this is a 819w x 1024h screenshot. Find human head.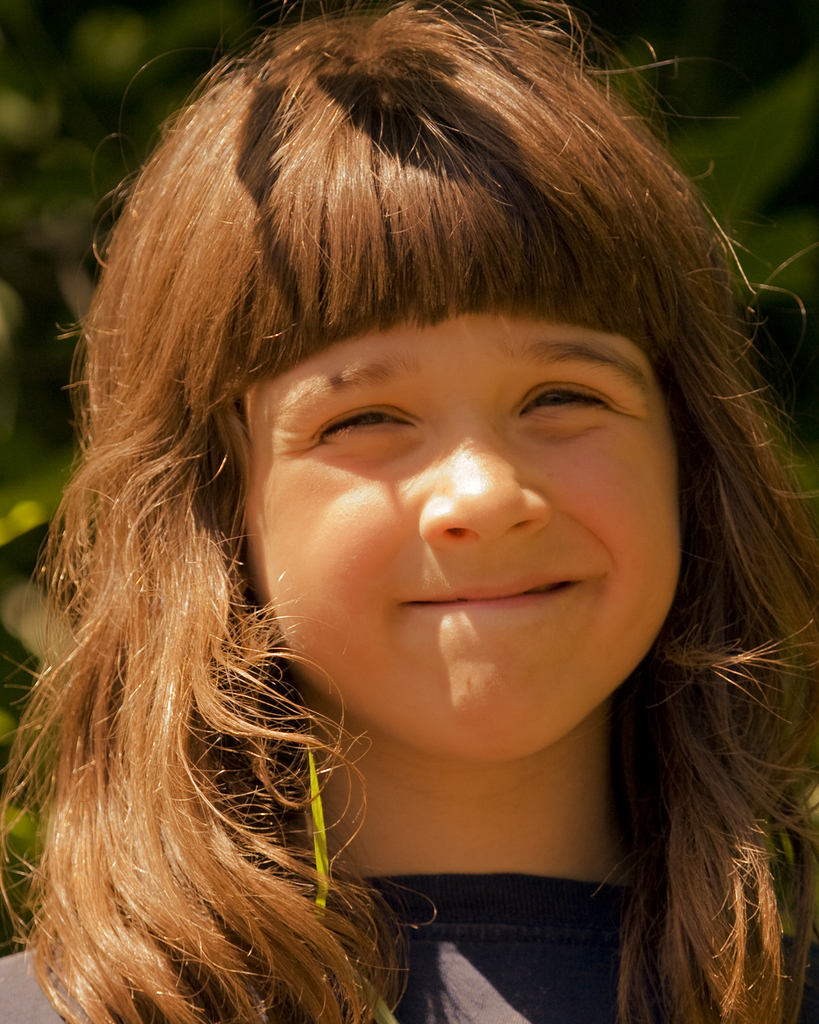
Bounding box: detection(0, 0, 818, 1023).
